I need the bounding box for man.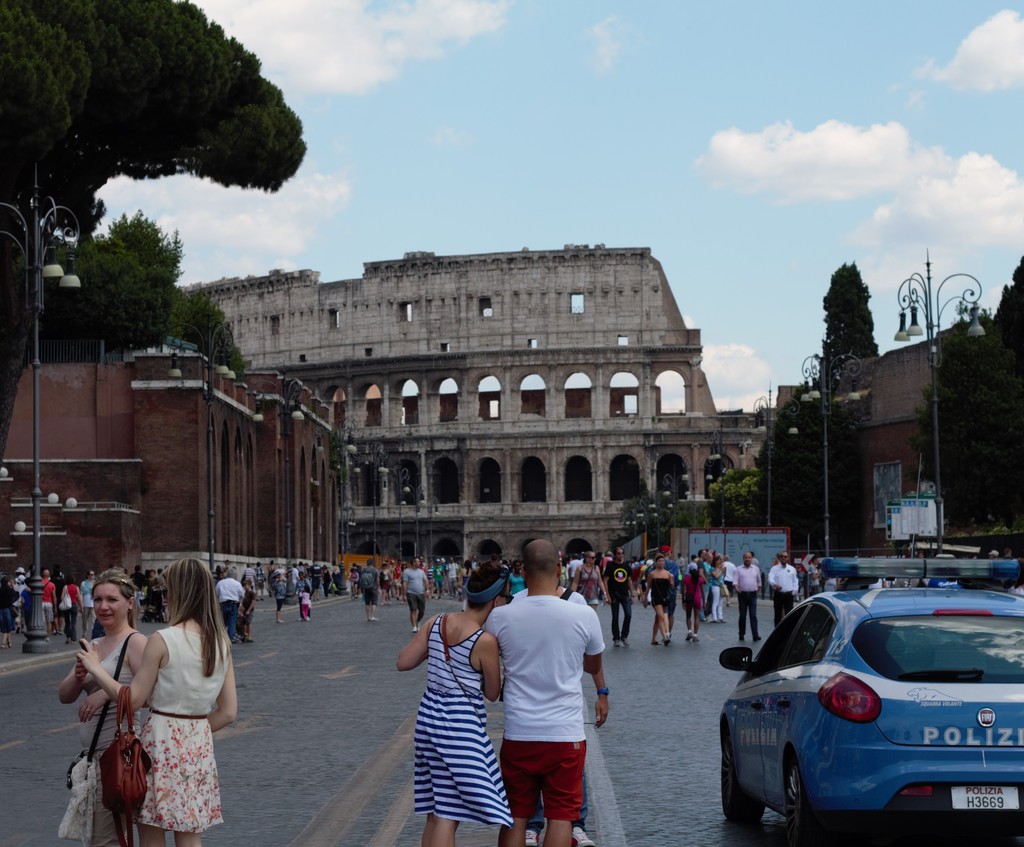
Here it is: [721,556,735,607].
